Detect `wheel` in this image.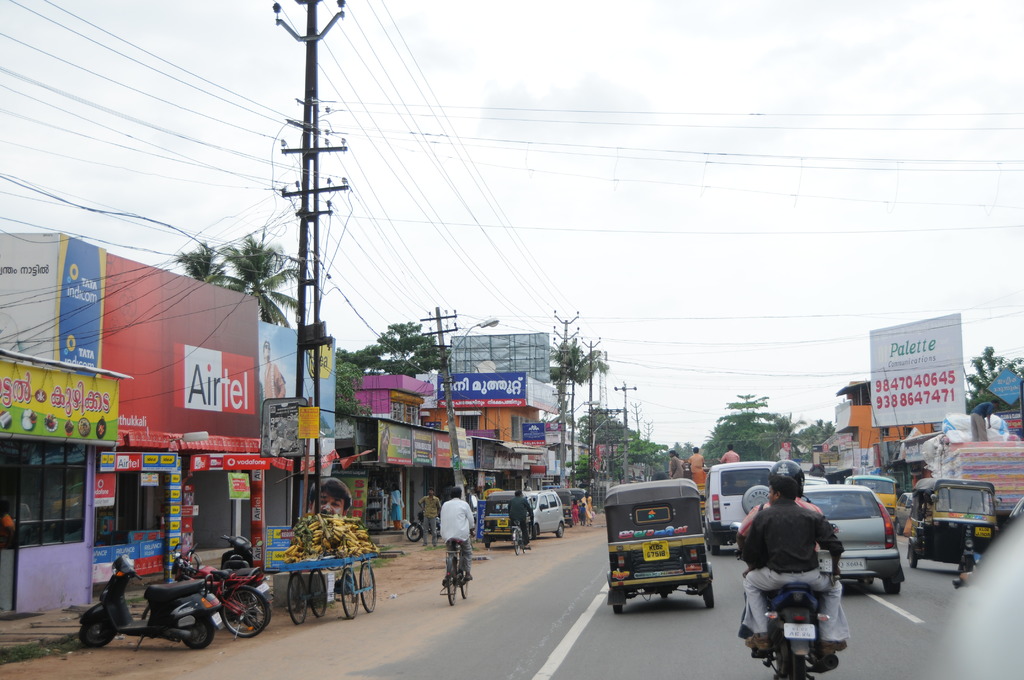
Detection: bbox=(458, 569, 467, 601).
